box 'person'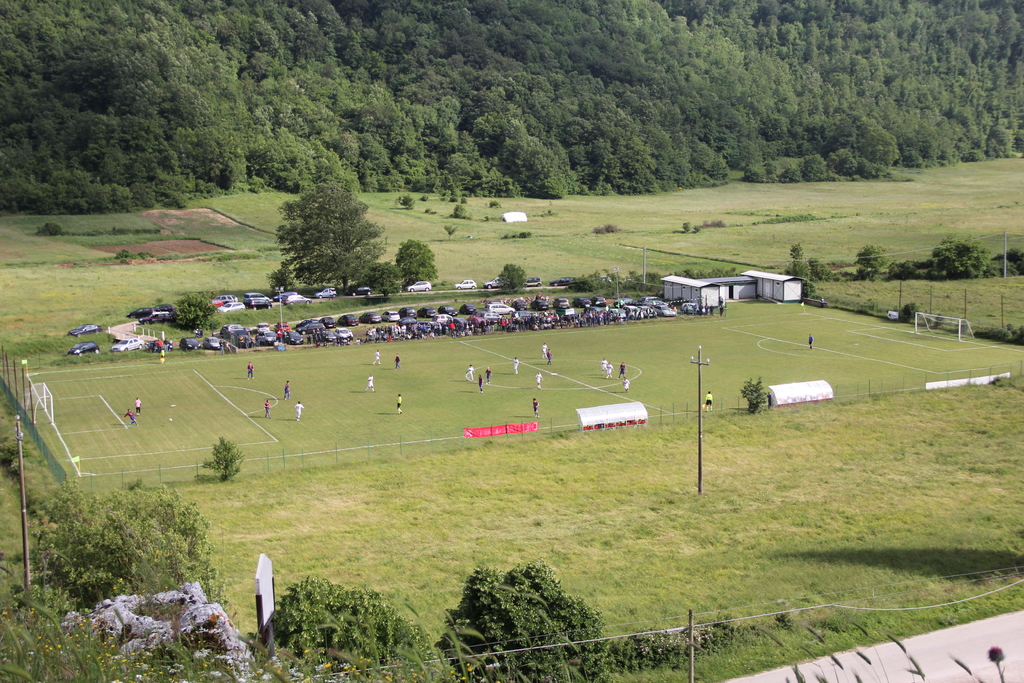
(x1=515, y1=357, x2=518, y2=374)
